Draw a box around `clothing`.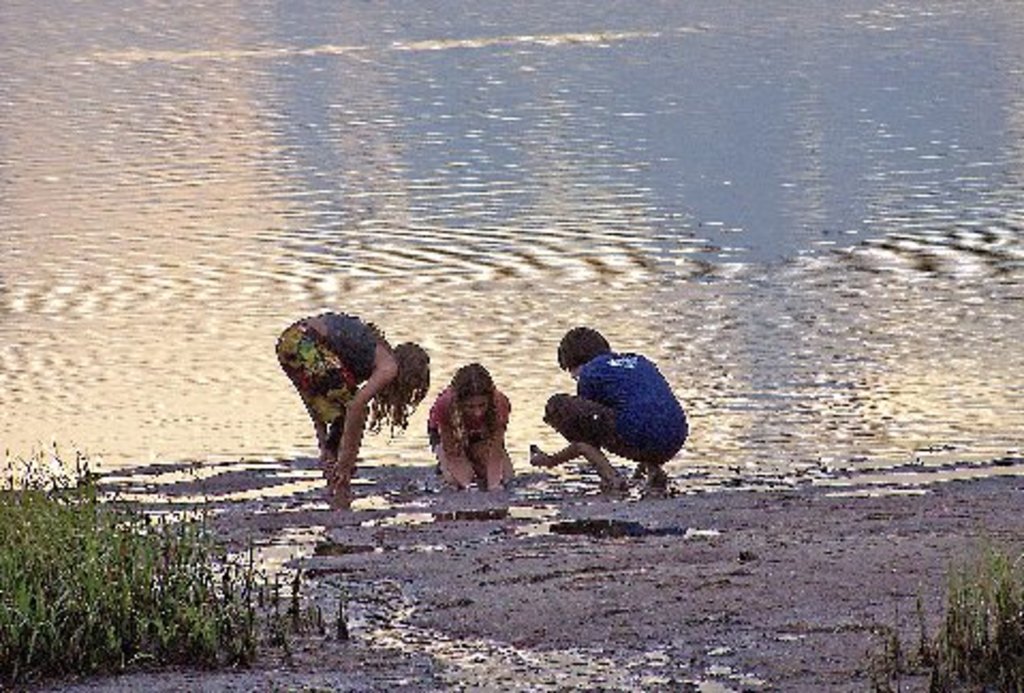
l=276, t=289, r=413, b=477.
